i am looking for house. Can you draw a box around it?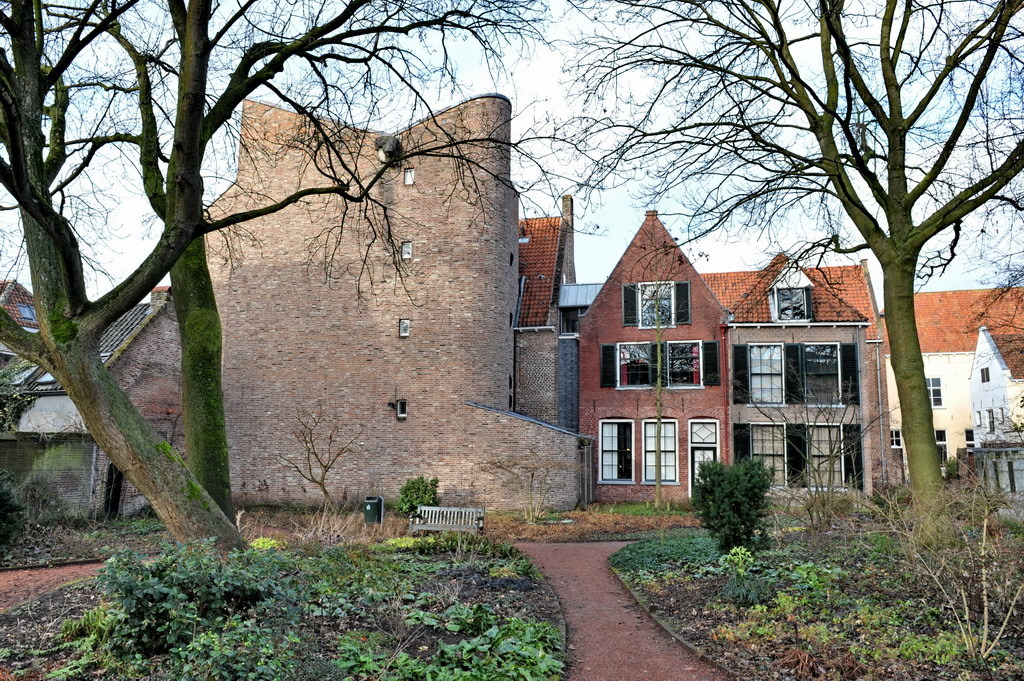
Sure, the bounding box is bbox=(888, 284, 1023, 510).
